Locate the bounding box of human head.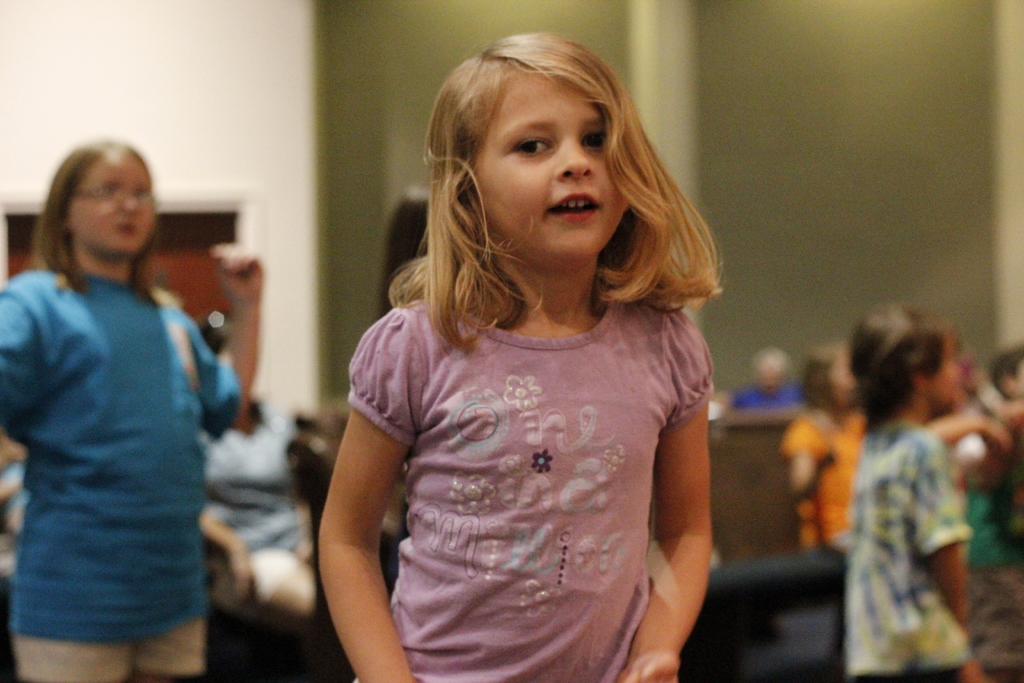
Bounding box: (left=859, top=304, right=963, bottom=404).
